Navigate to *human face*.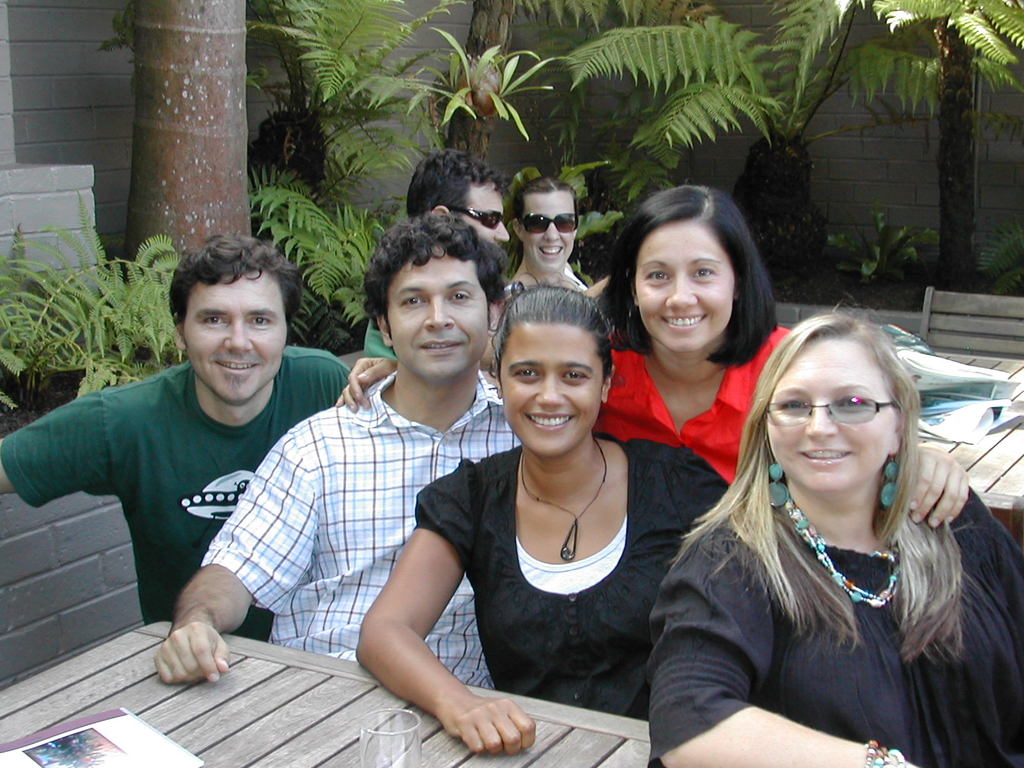
Navigation target: pyautogui.locateOnScreen(765, 335, 900, 495).
